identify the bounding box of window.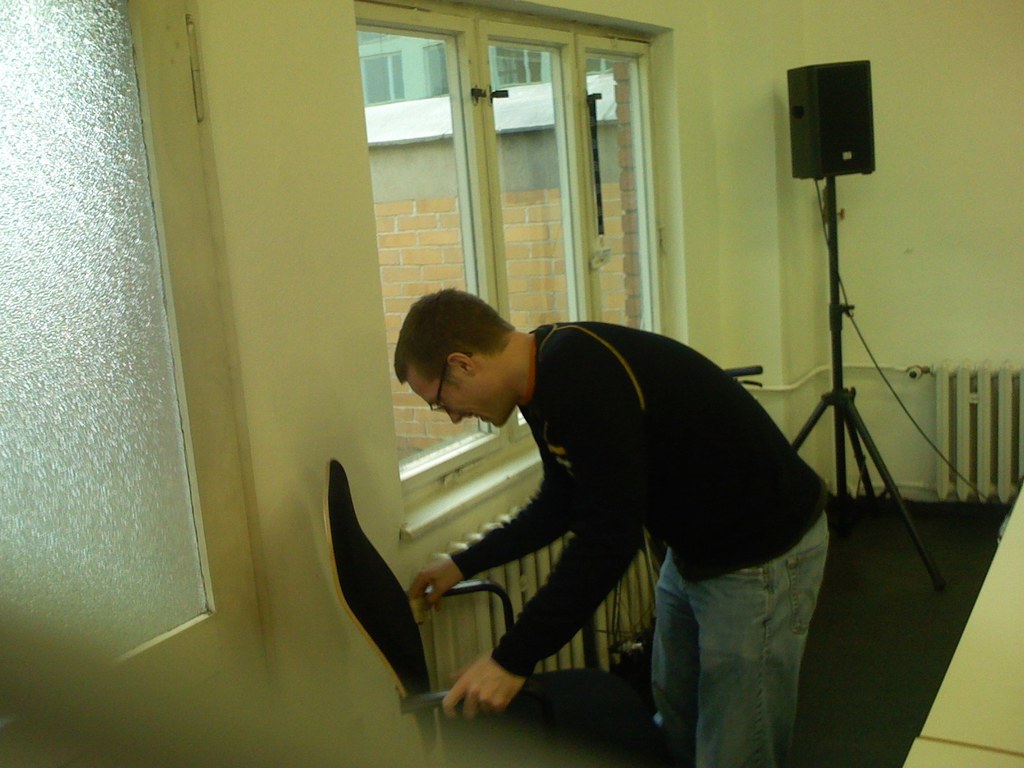
left=0, top=0, right=276, bottom=756.
